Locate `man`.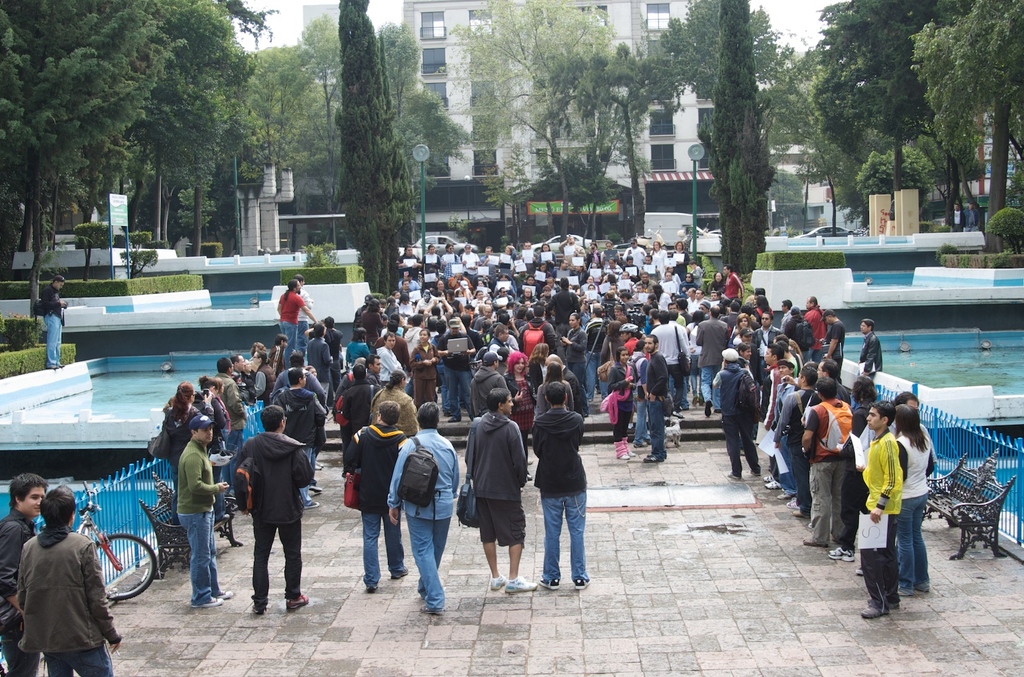
Bounding box: bbox=(547, 349, 586, 416).
